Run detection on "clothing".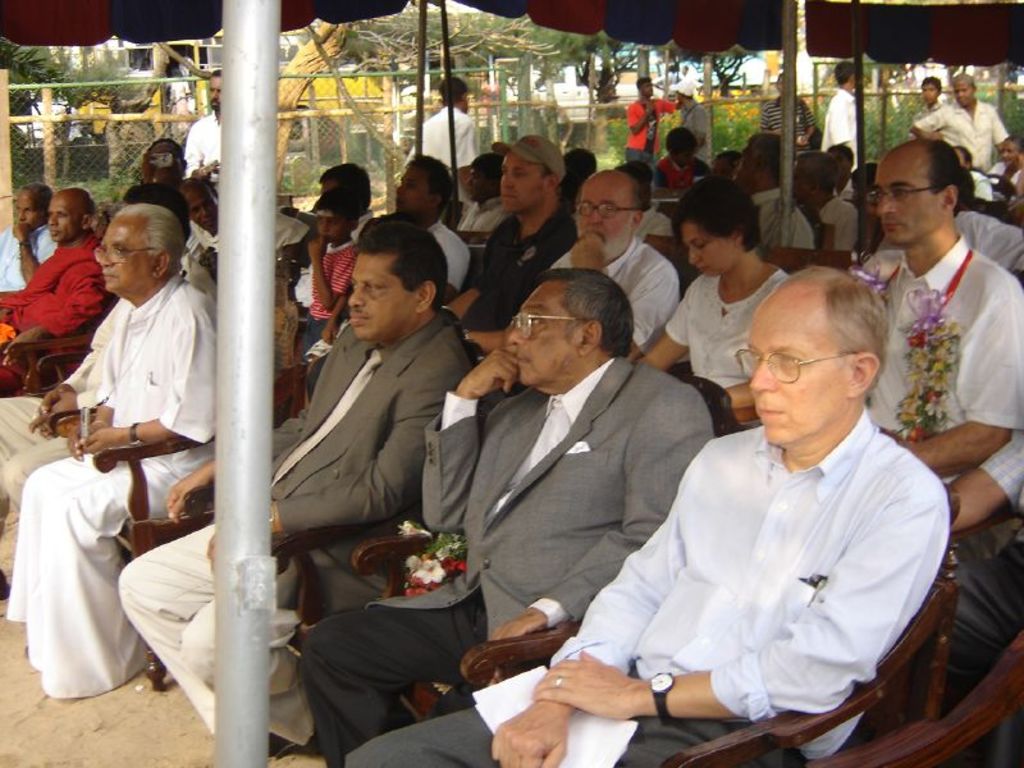
Result: 132:512:357:730.
